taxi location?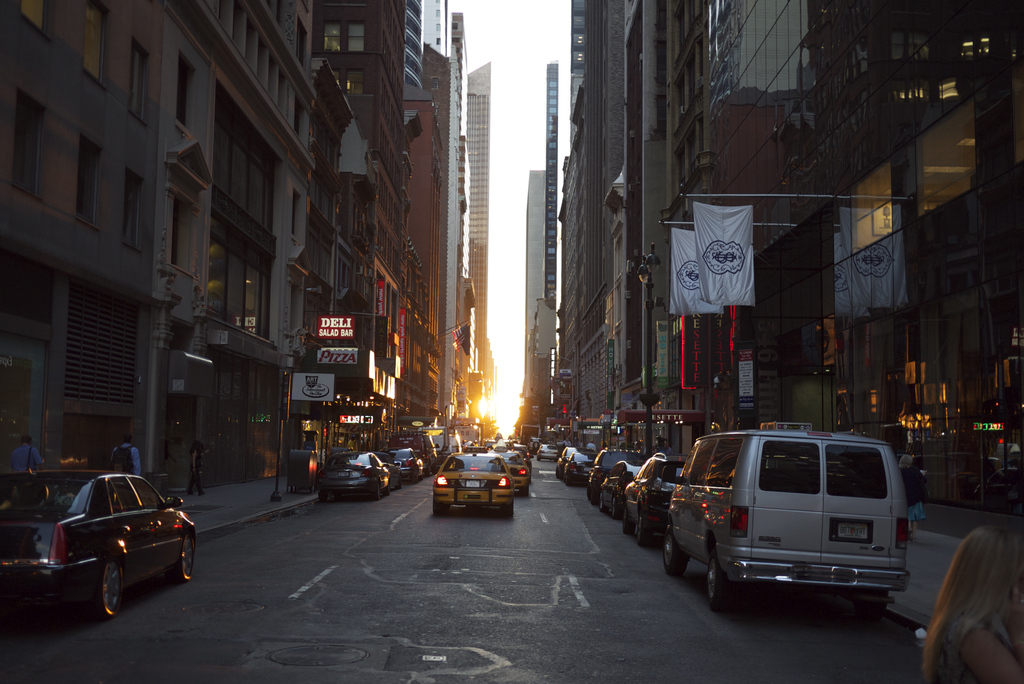
<bbox>486, 445, 531, 503</bbox>
